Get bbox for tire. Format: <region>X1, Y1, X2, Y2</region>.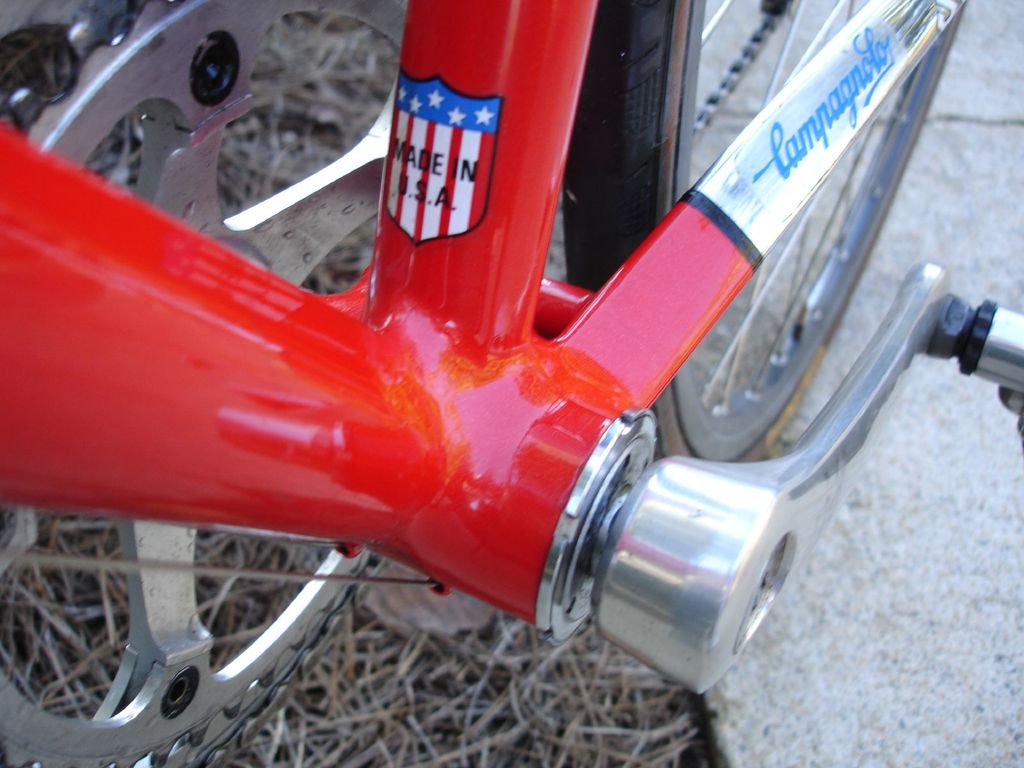
<region>559, 0, 968, 463</region>.
